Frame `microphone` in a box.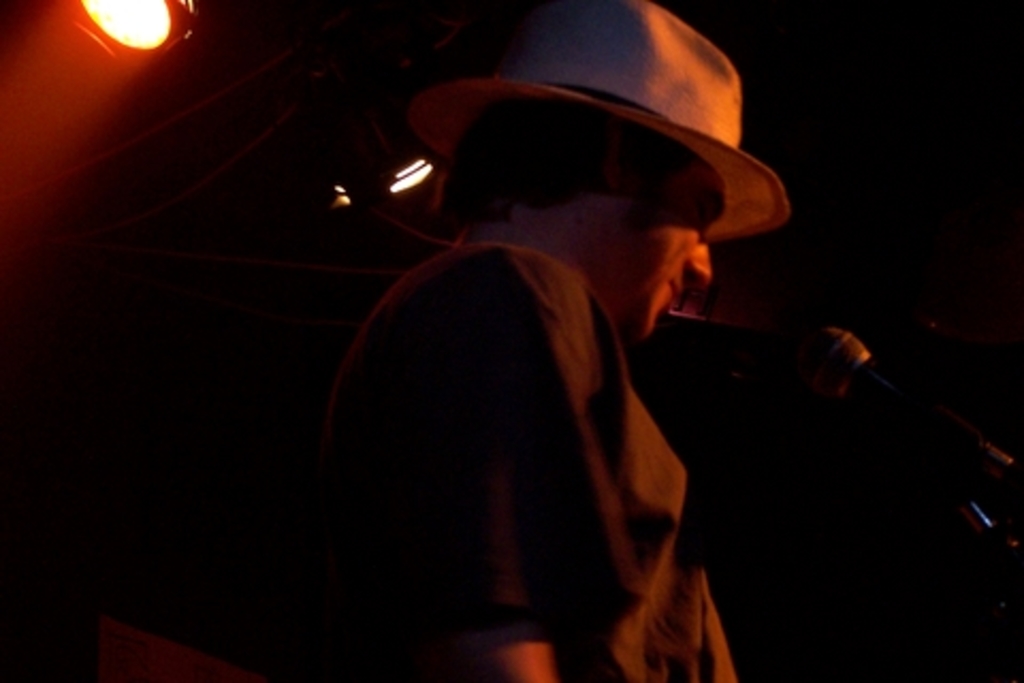
(789, 327, 1020, 512).
